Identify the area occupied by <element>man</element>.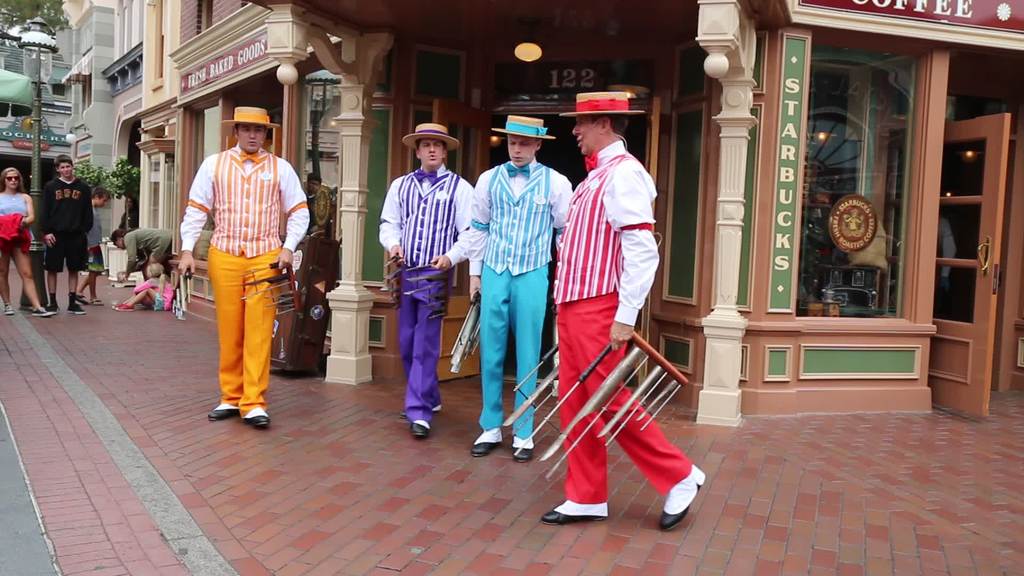
Area: detection(540, 88, 707, 531).
